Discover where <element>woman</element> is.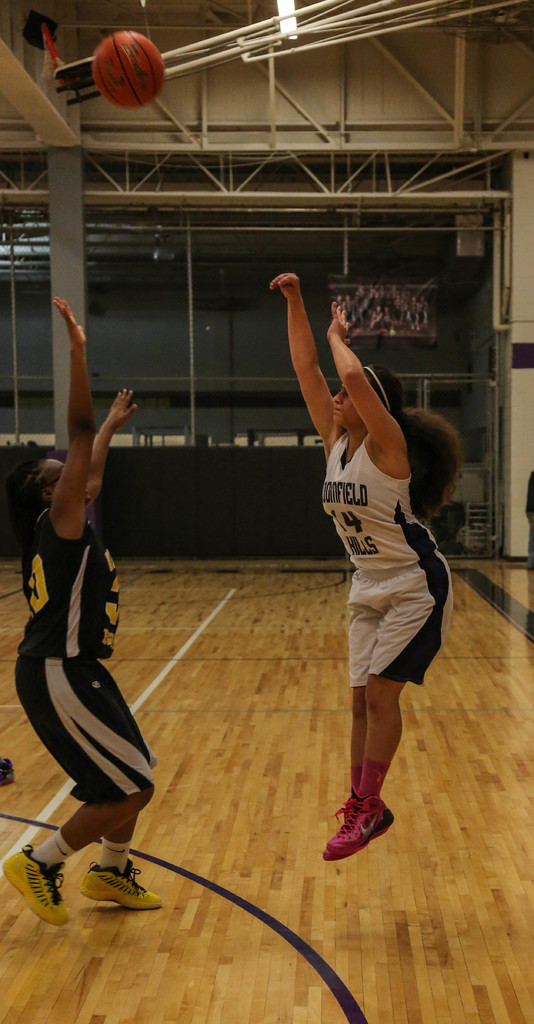
Discovered at select_region(273, 269, 461, 863).
